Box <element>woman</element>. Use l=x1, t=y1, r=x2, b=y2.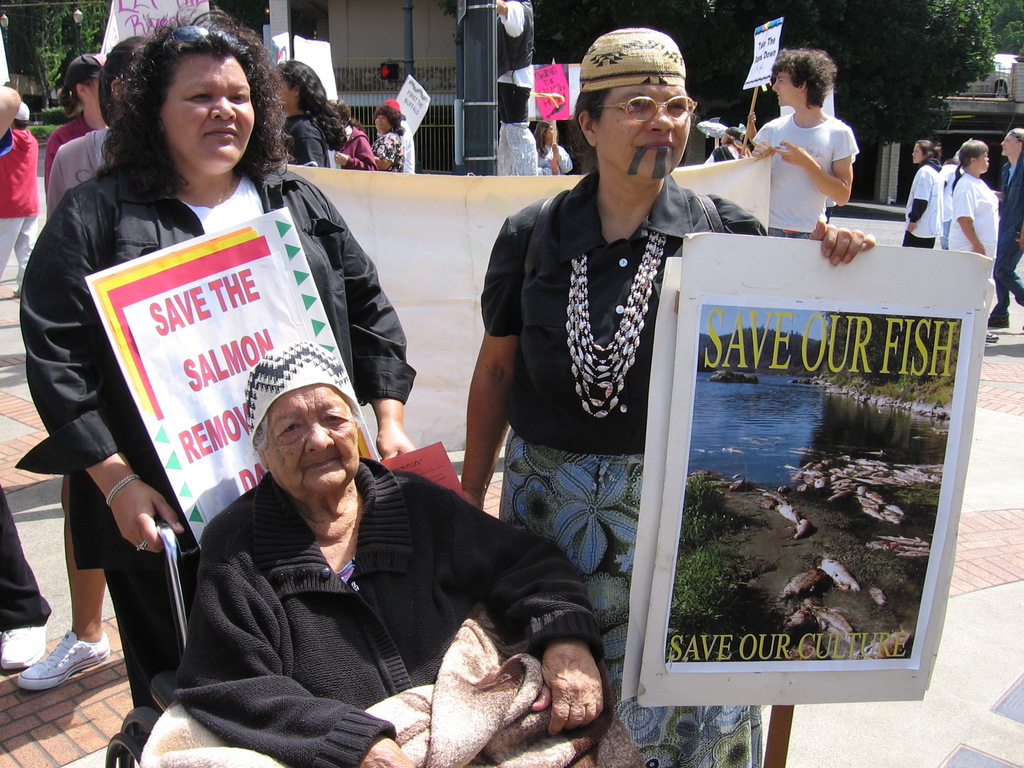
l=524, t=109, r=572, b=176.
